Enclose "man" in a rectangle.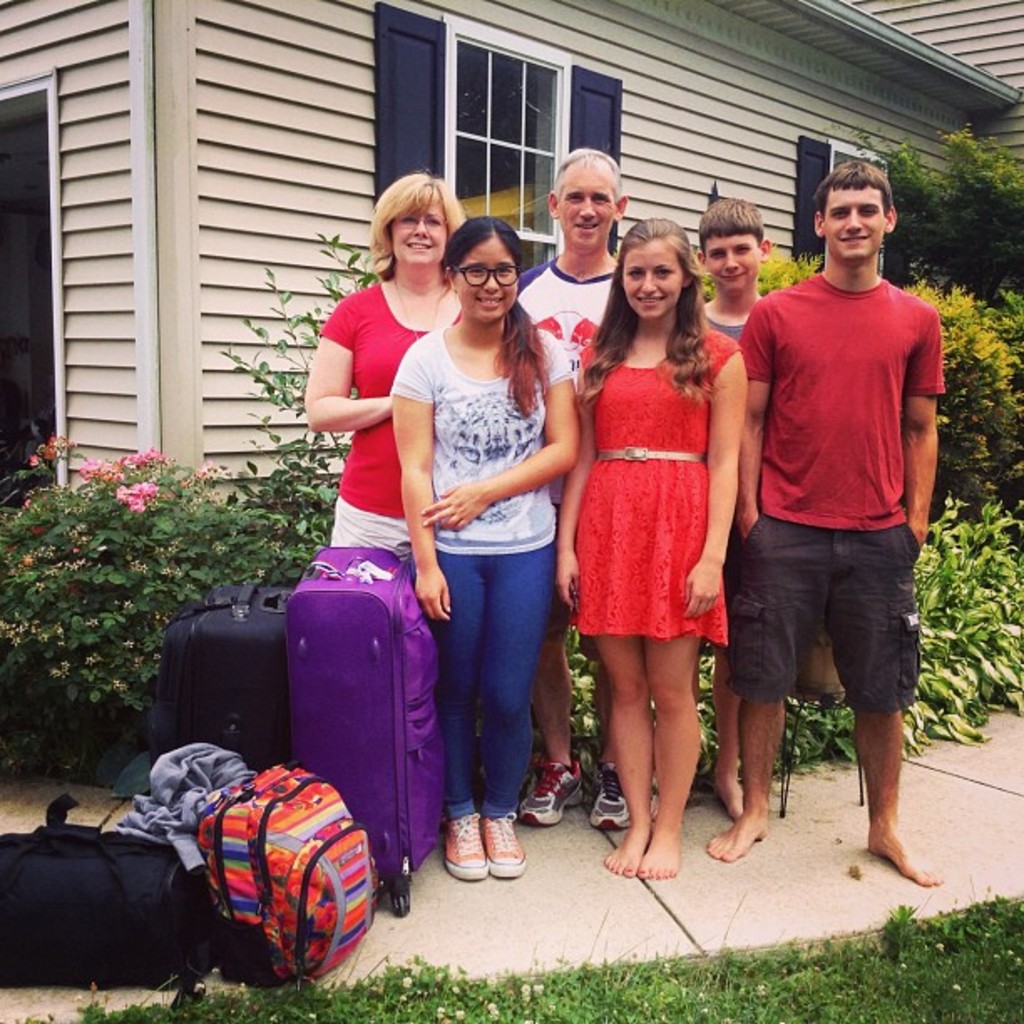
bbox(721, 157, 955, 878).
